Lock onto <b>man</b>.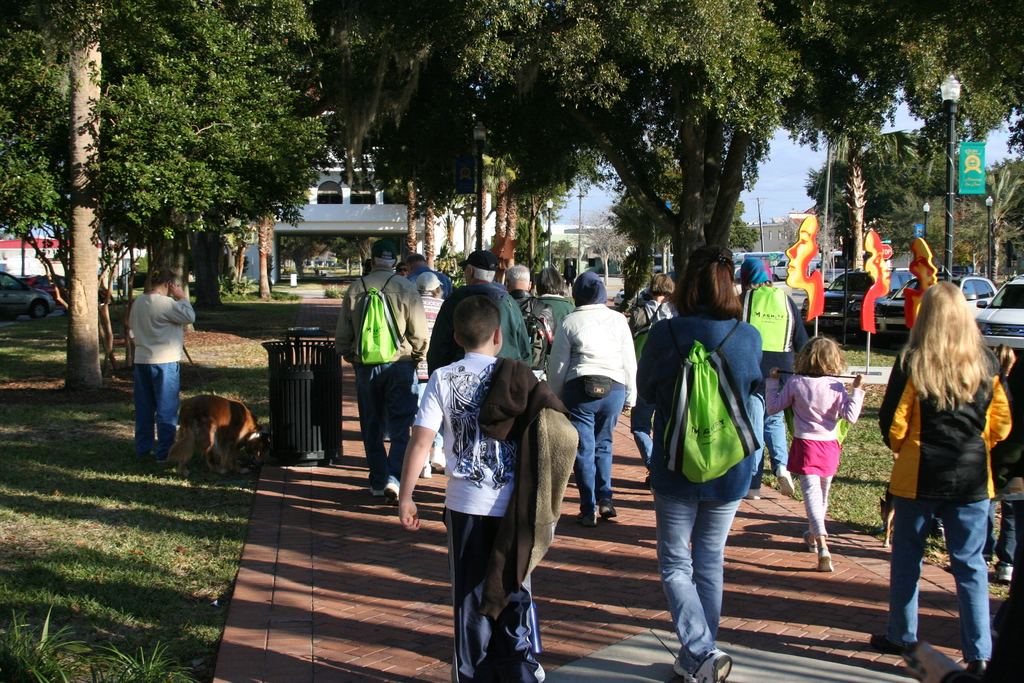
Locked: left=334, top=239, right=430, bottom=508.
